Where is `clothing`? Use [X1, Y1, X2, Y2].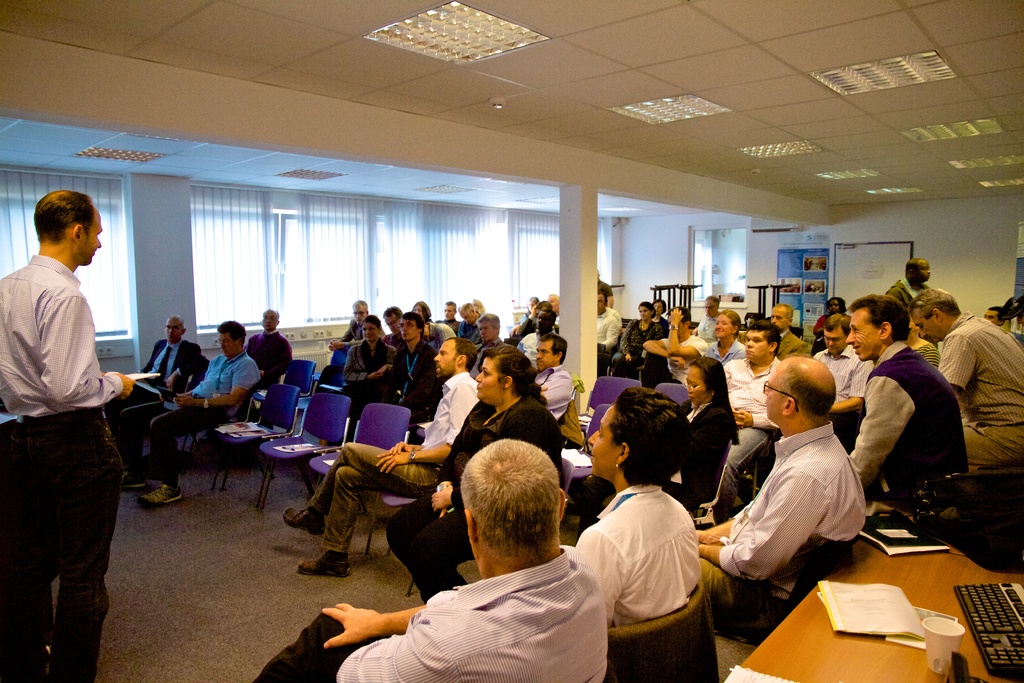
[13, 206, 138, 653].
